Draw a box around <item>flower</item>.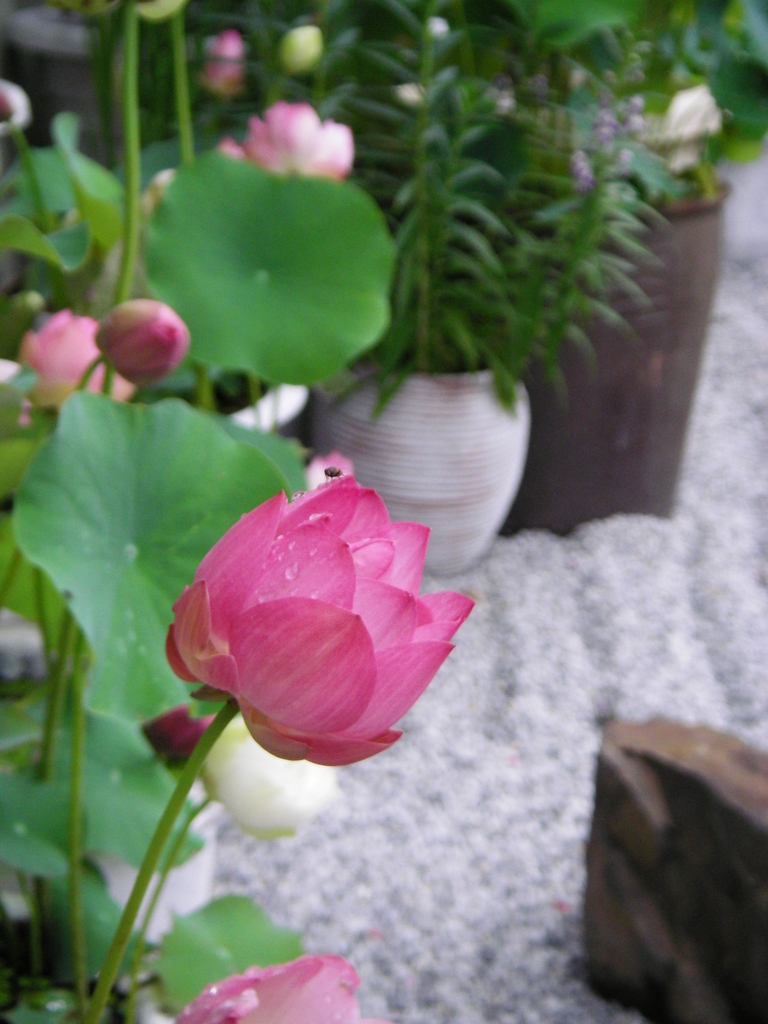
(174,953,393,1023).
